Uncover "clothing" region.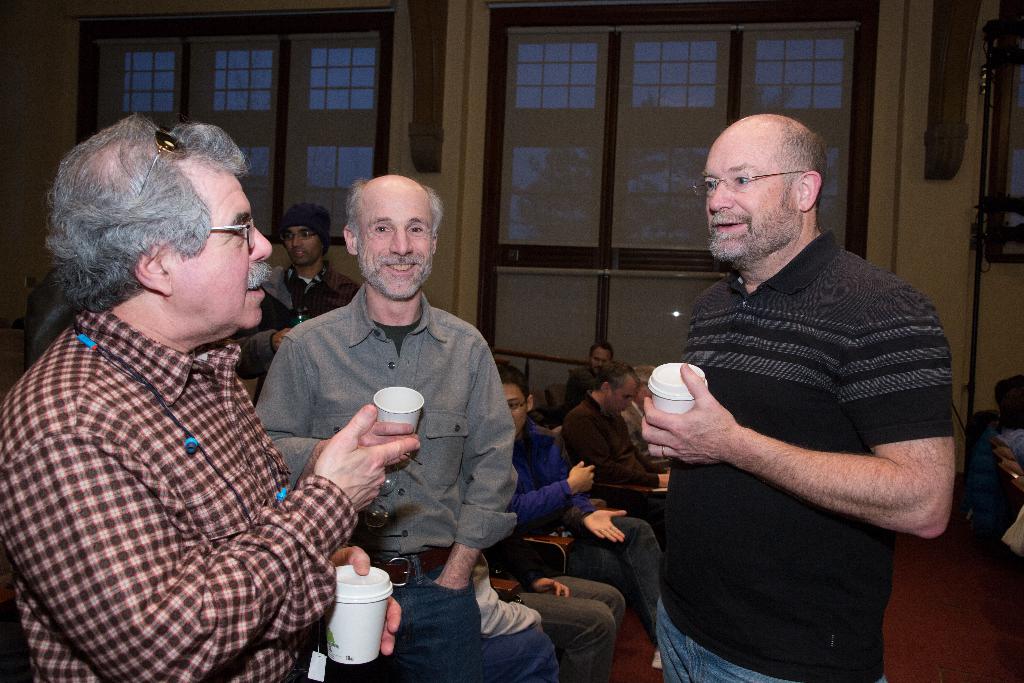
Uncovered: l=10, t=217, r=362, b=677.
